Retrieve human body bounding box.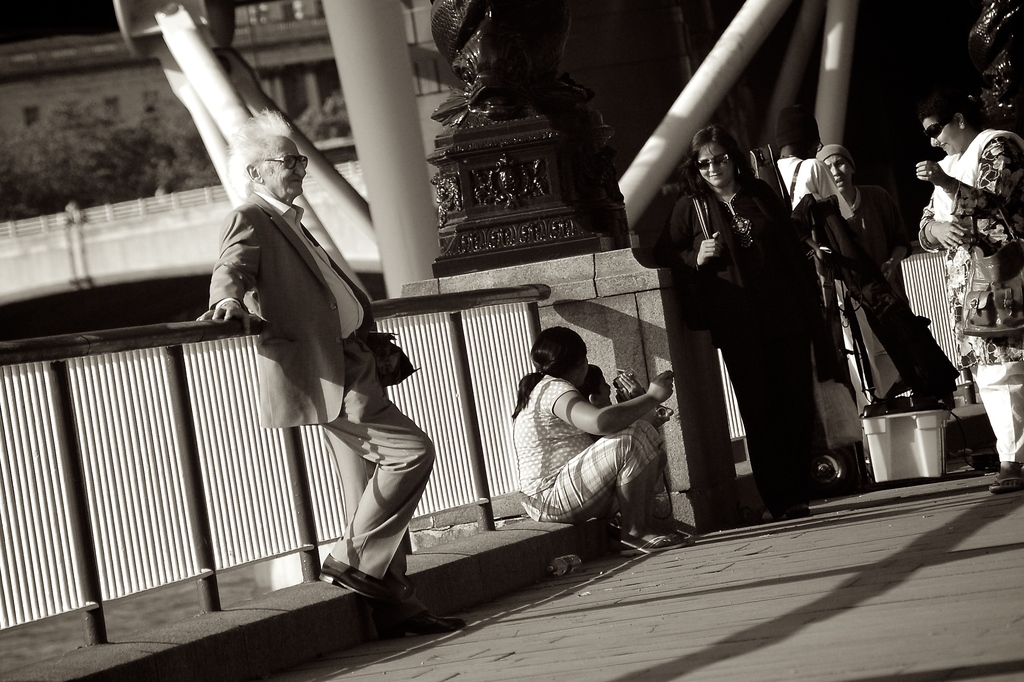
Bounding box: bbox=(664, 115, 798, 507).
